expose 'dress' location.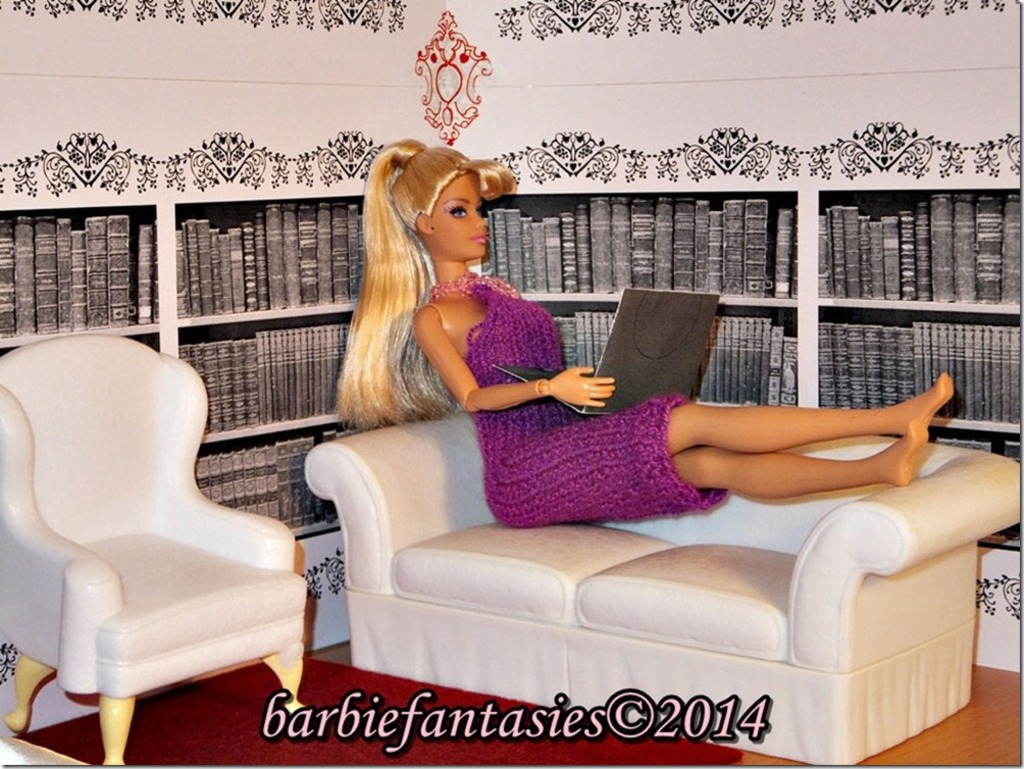
Exposed at left=423, top=272, right=734, bottom=531.
